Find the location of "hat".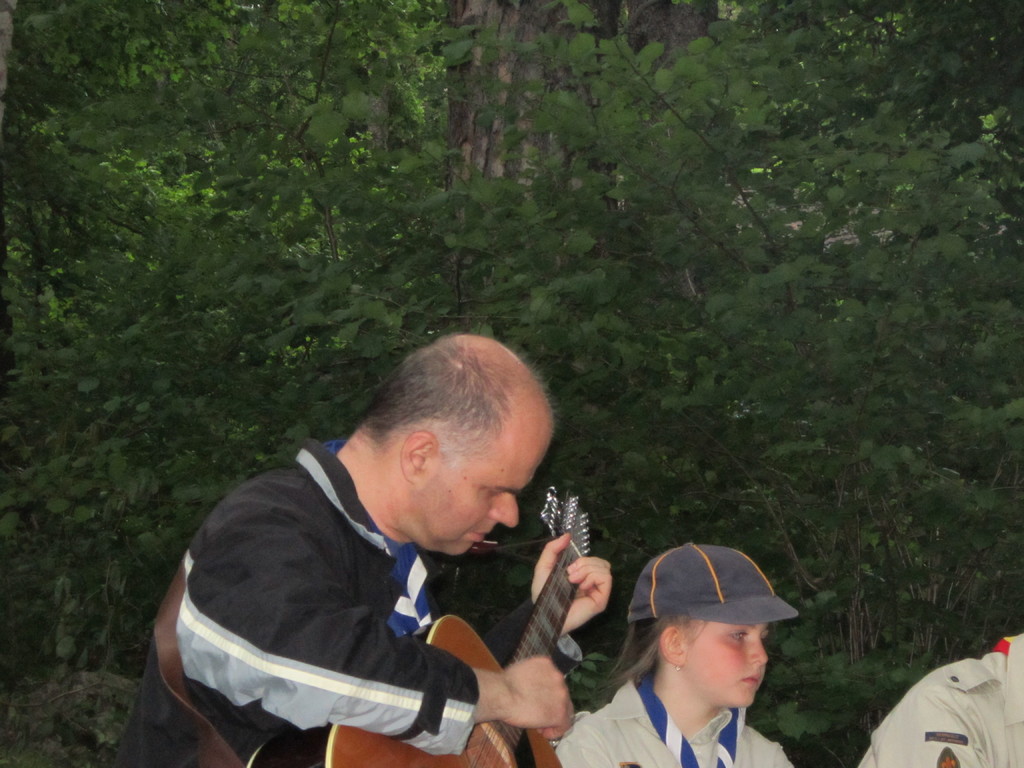
Location: [628,542,800,623].
